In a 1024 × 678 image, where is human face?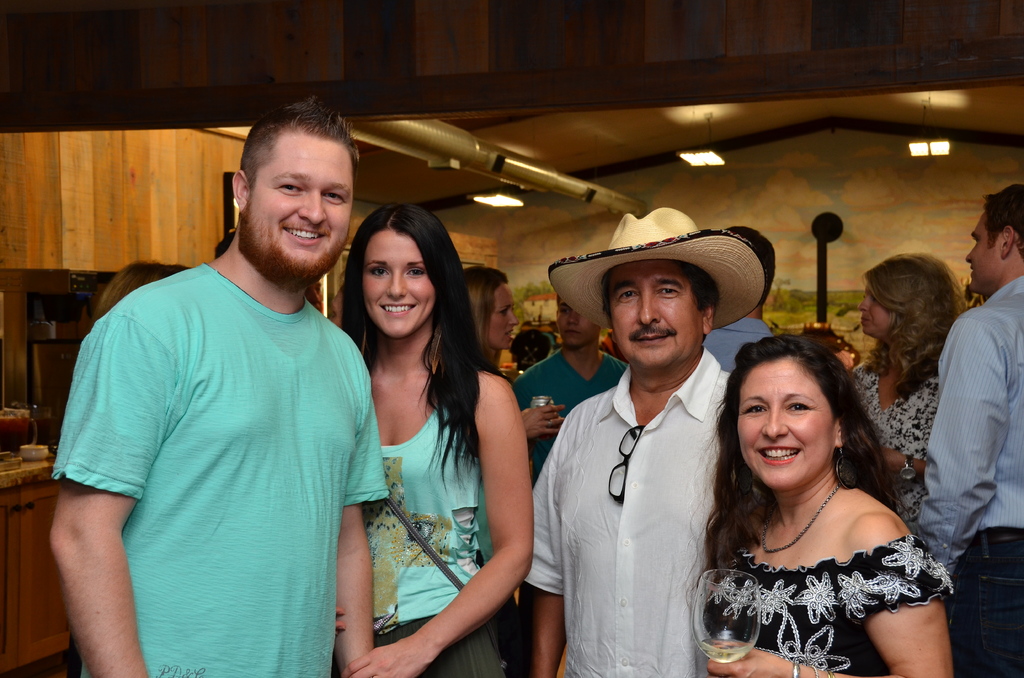
249/127/359/275.
